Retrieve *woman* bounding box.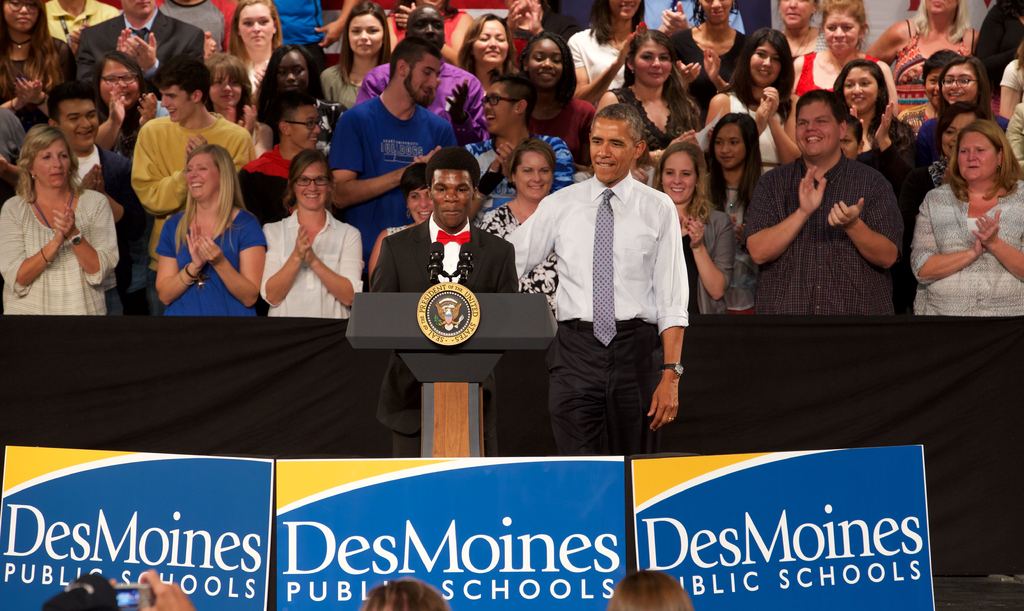
Bounding box: (0, 102, 122, 311).
